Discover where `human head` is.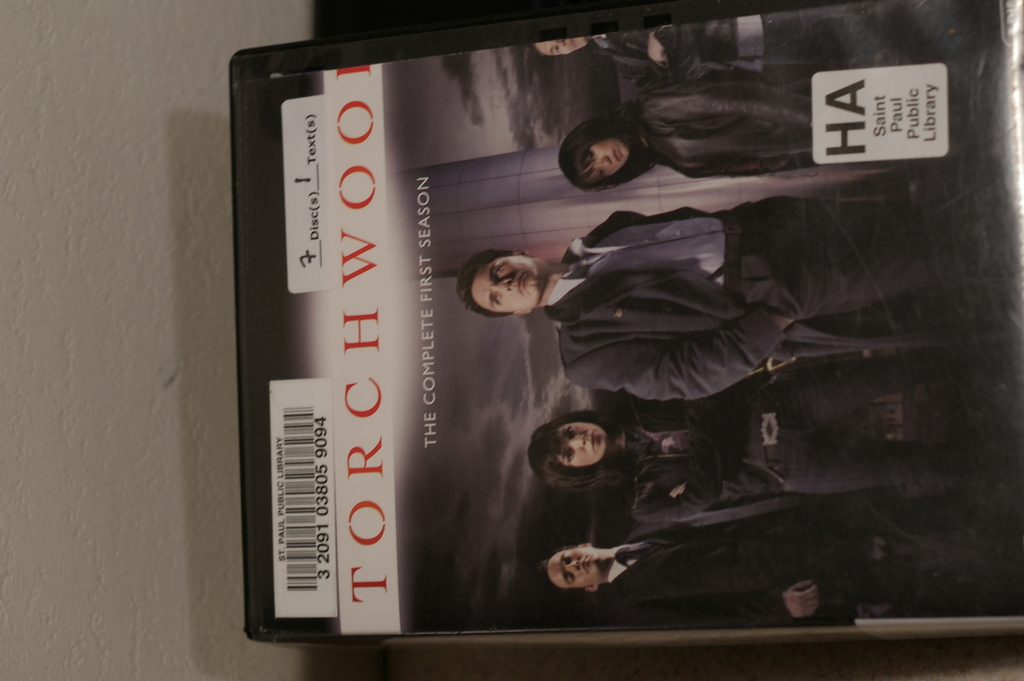
Discovered at <bbox>525, 406, 633, 495</bbox>.
